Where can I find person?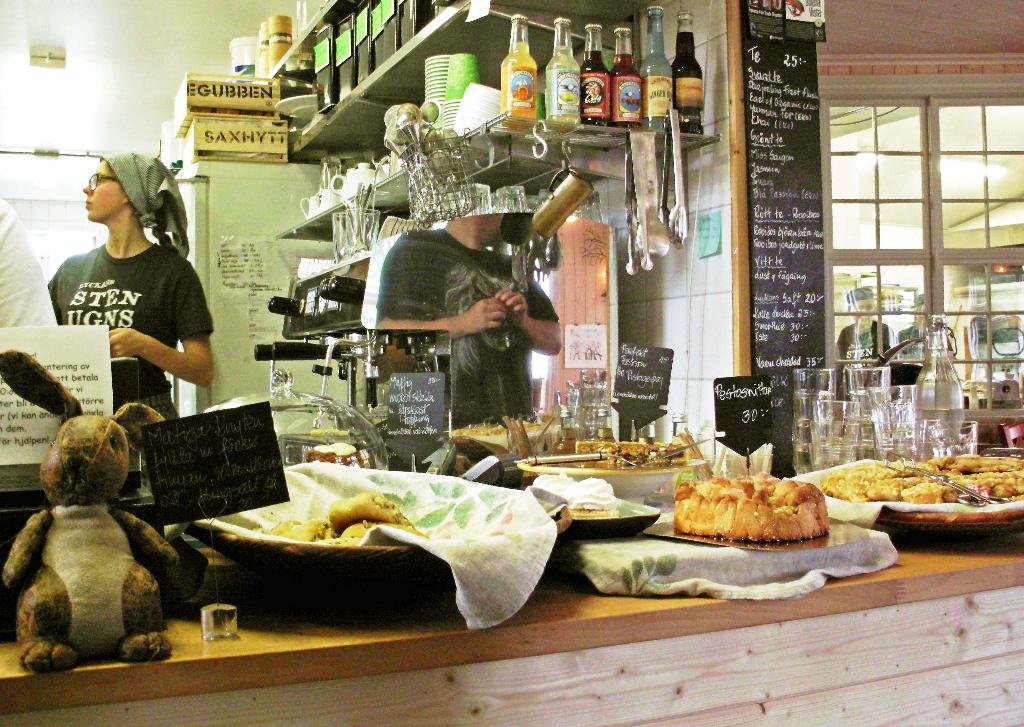
You can find it at bbox=(896, 291, 956, 360).
